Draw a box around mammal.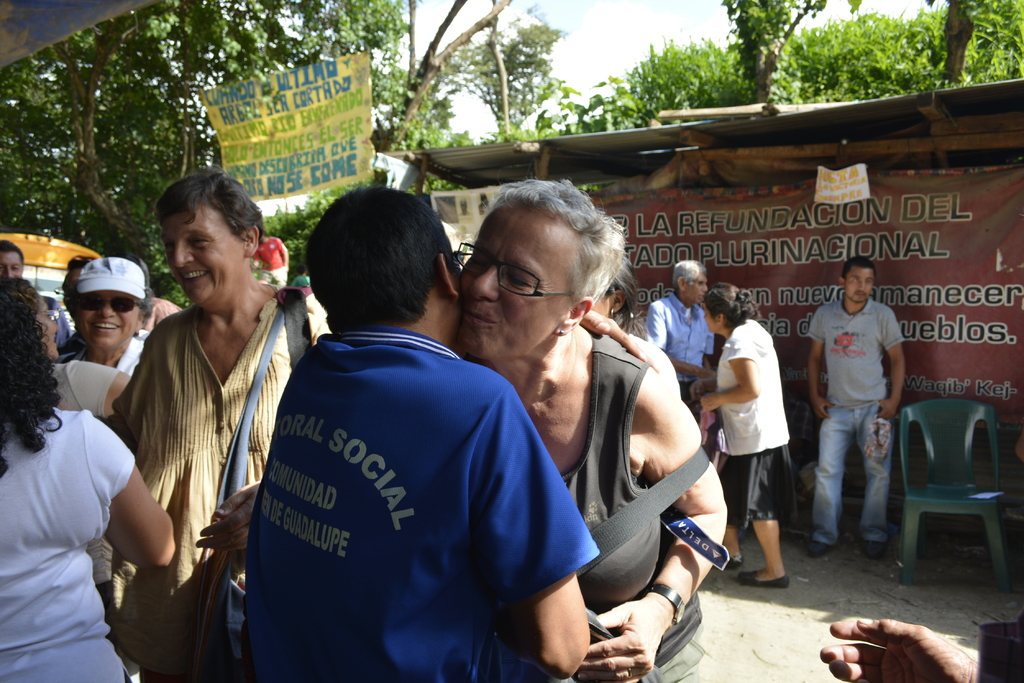
Rect(54, 252, 170, 347).
